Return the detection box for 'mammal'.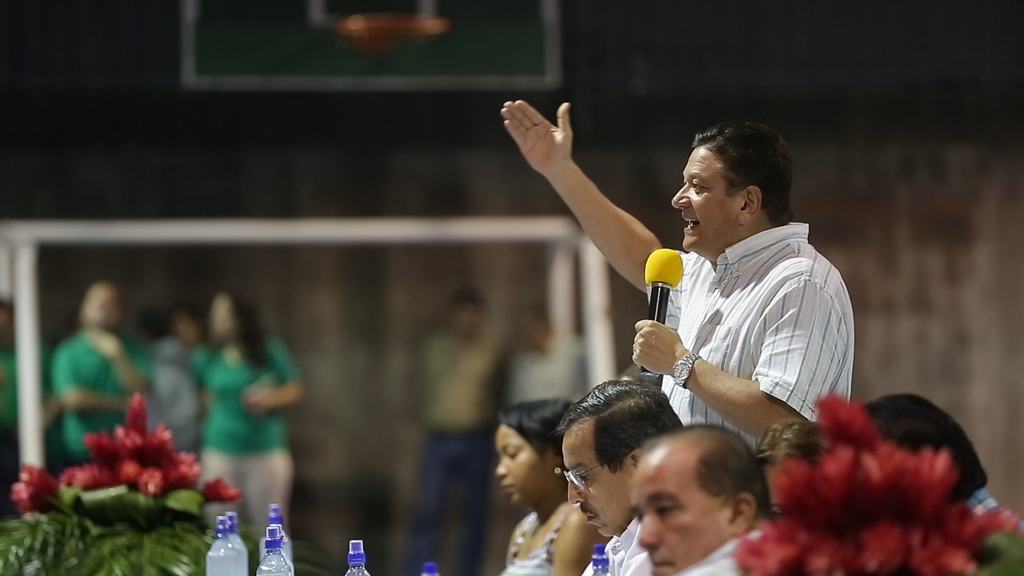
<region>756, 418, 826, 518</region>.
